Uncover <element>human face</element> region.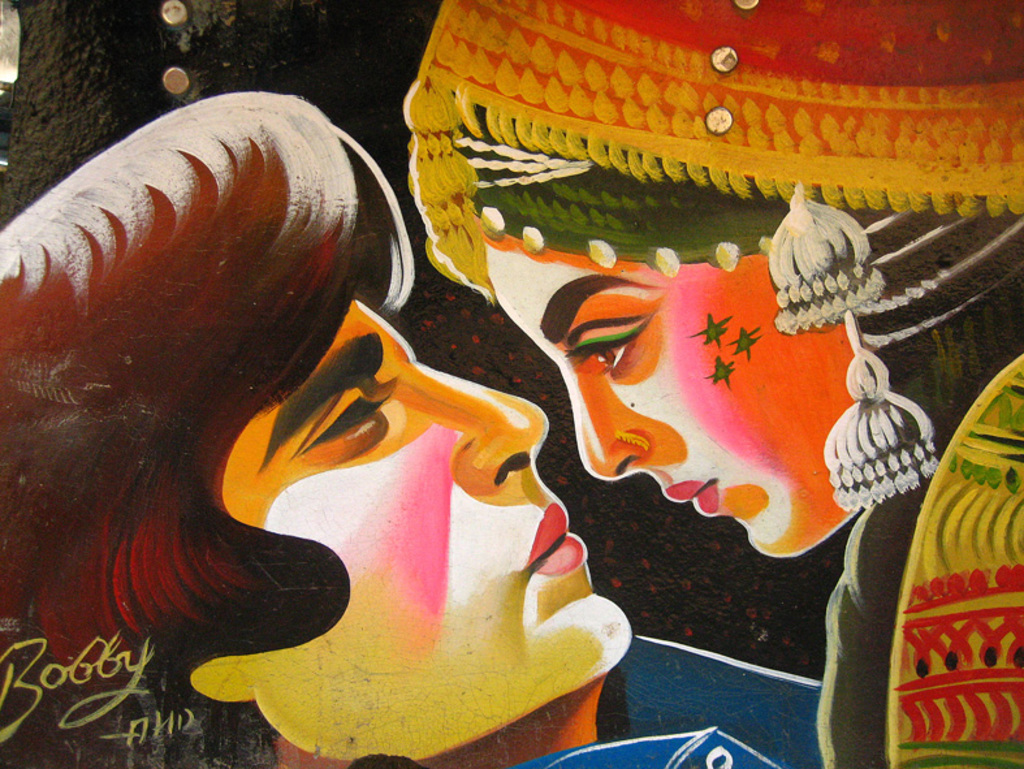
Uncovered: [480,216,851,561].
